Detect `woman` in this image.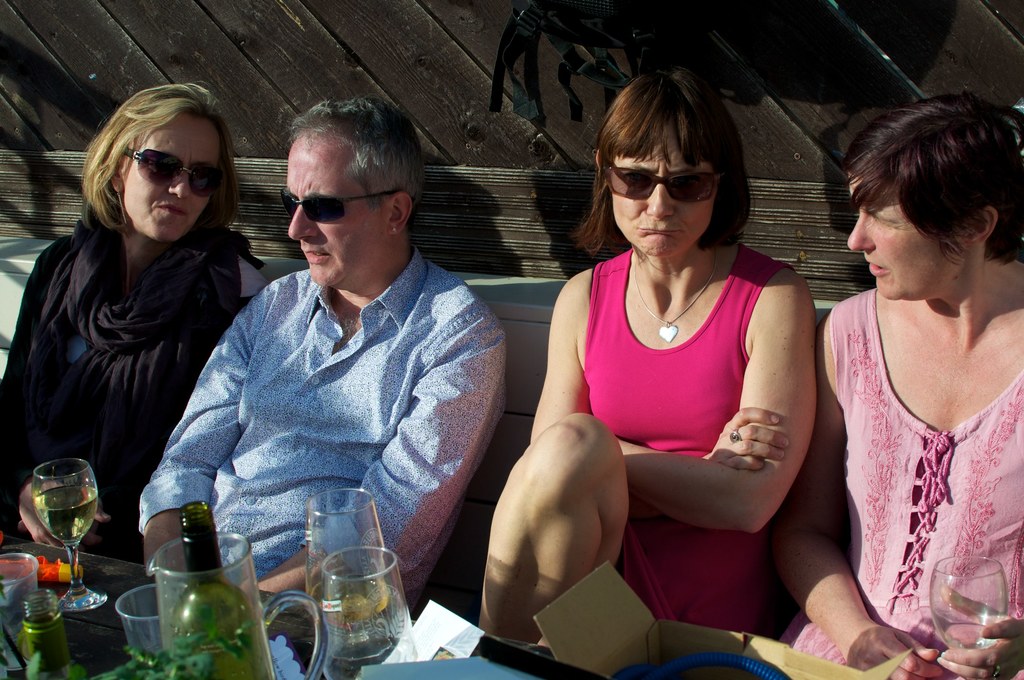
Detection: 0, 79, 270, 564.
